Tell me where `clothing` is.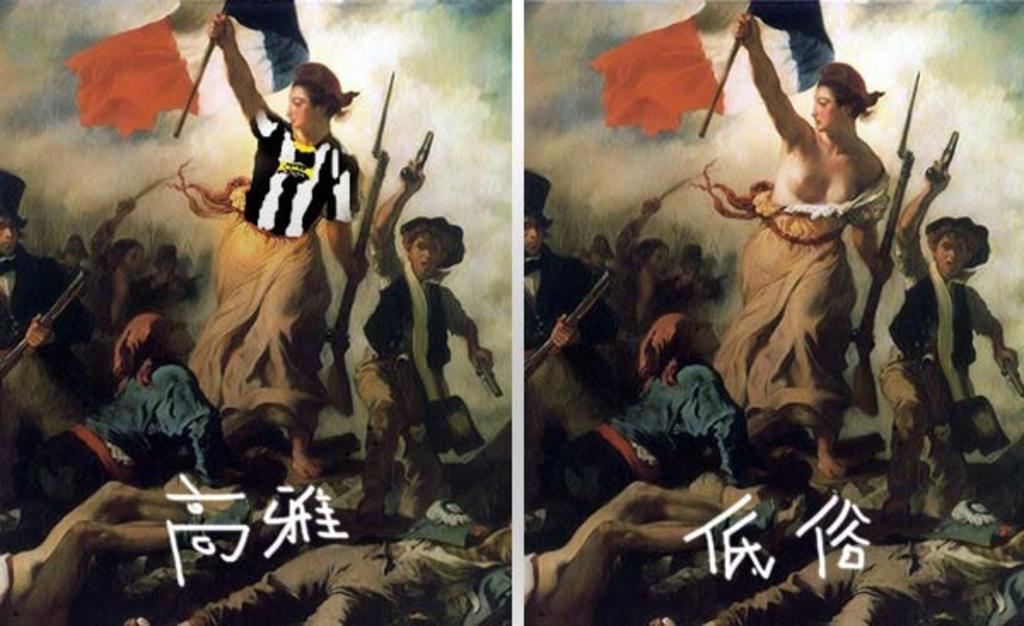
`clothing` is at 724 191 887 447.
